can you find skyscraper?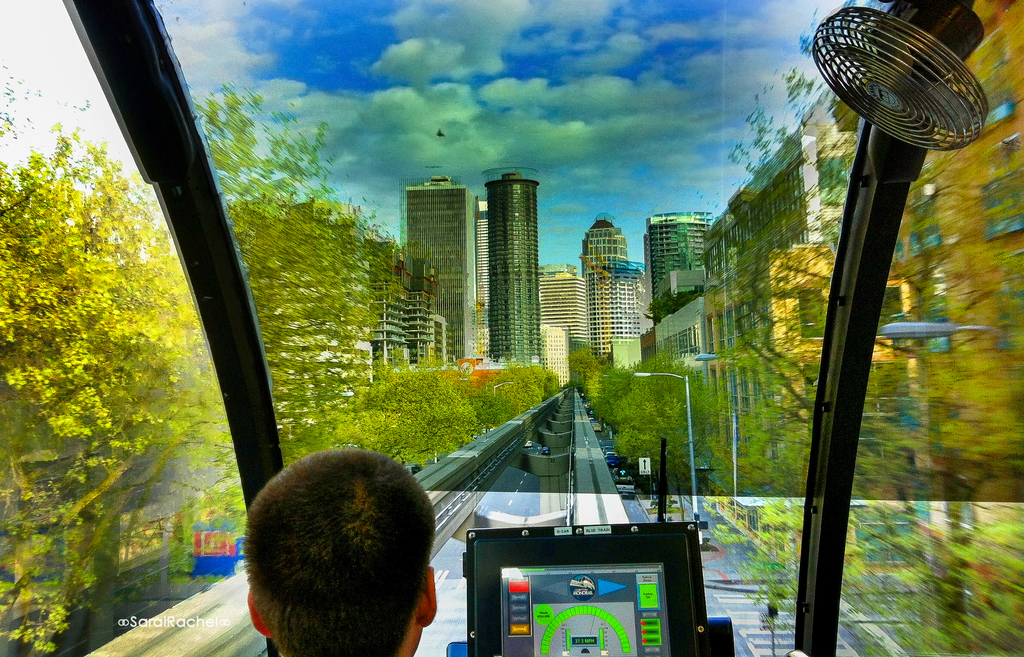
Yes, bounding box: Rect(467, 194, 496, 367).
